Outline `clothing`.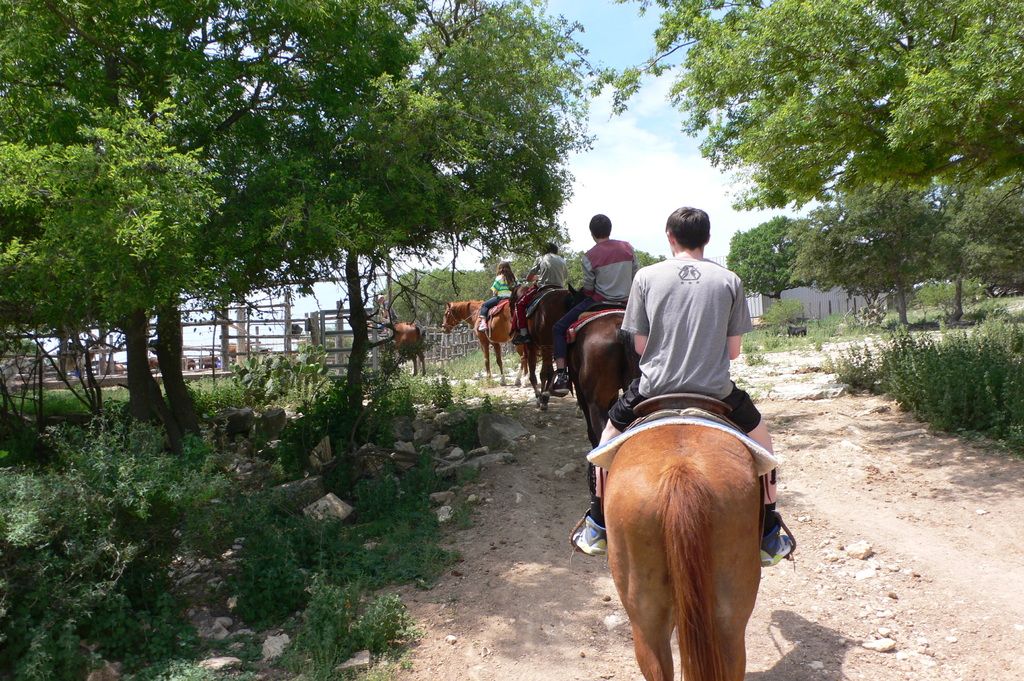
Outline: detection(477, 272, 518, 318).
